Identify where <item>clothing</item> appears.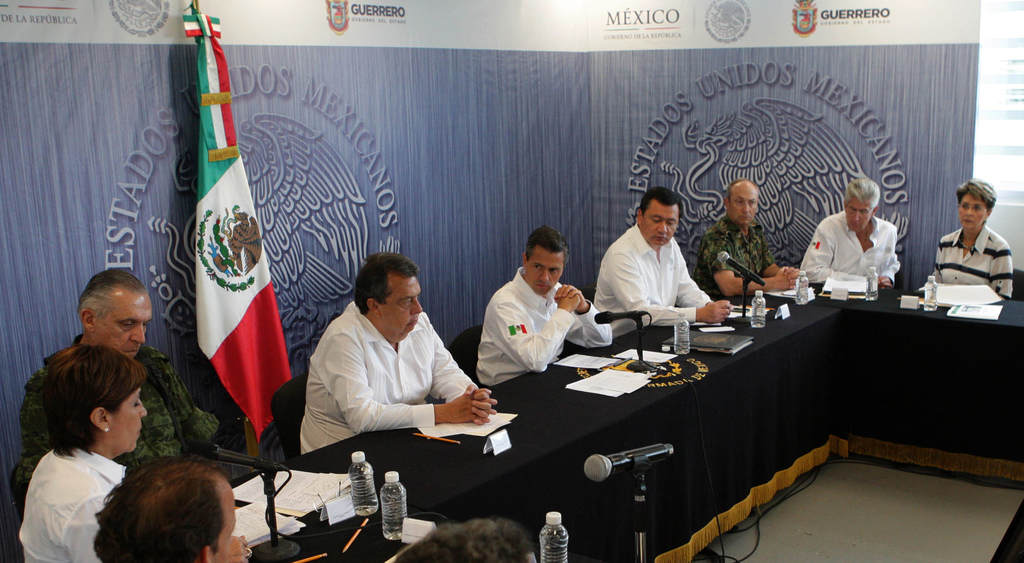
Appears at bbox(593, 224, 731, 331).
